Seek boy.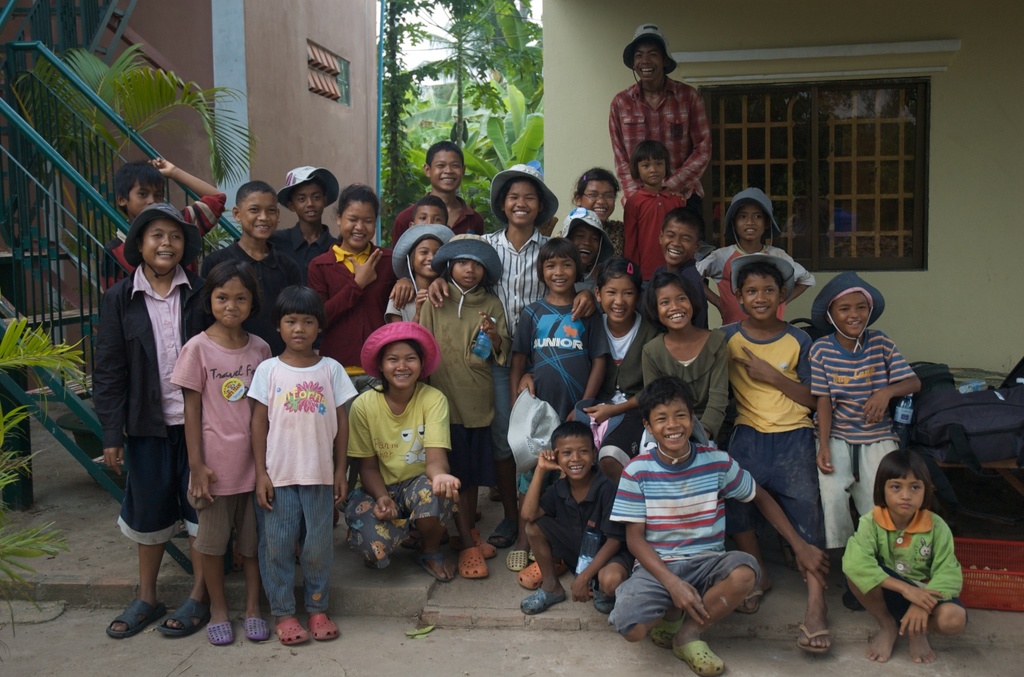
left=230, top=291, right=346, bottom=642.
